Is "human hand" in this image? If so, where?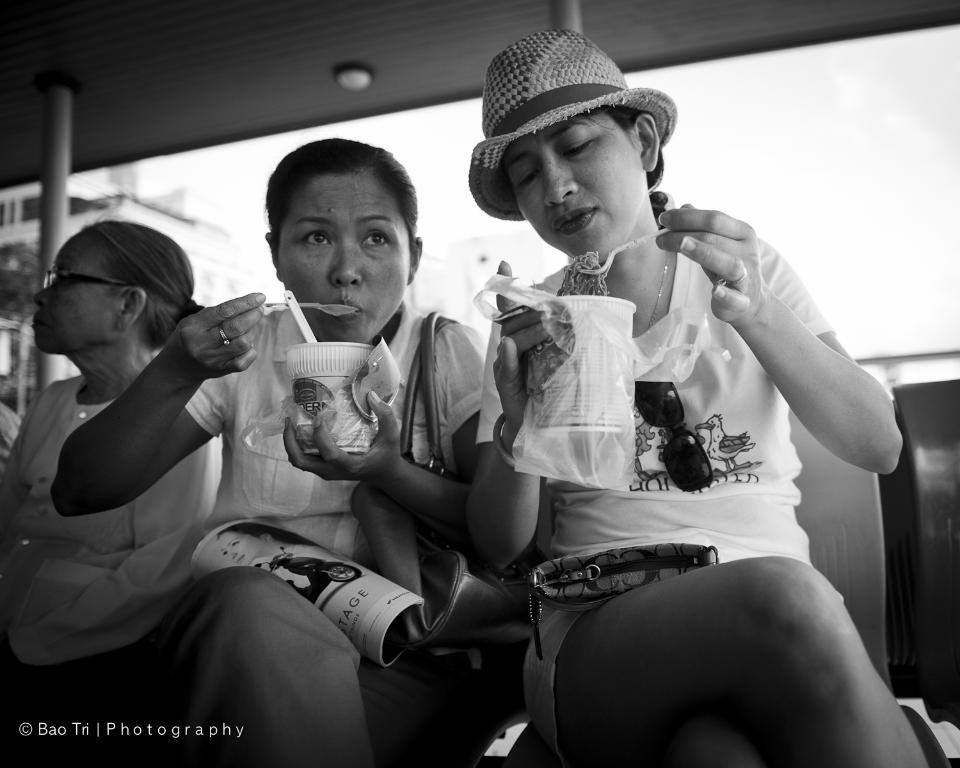
Yes, at 149, 298, 254, 390.
